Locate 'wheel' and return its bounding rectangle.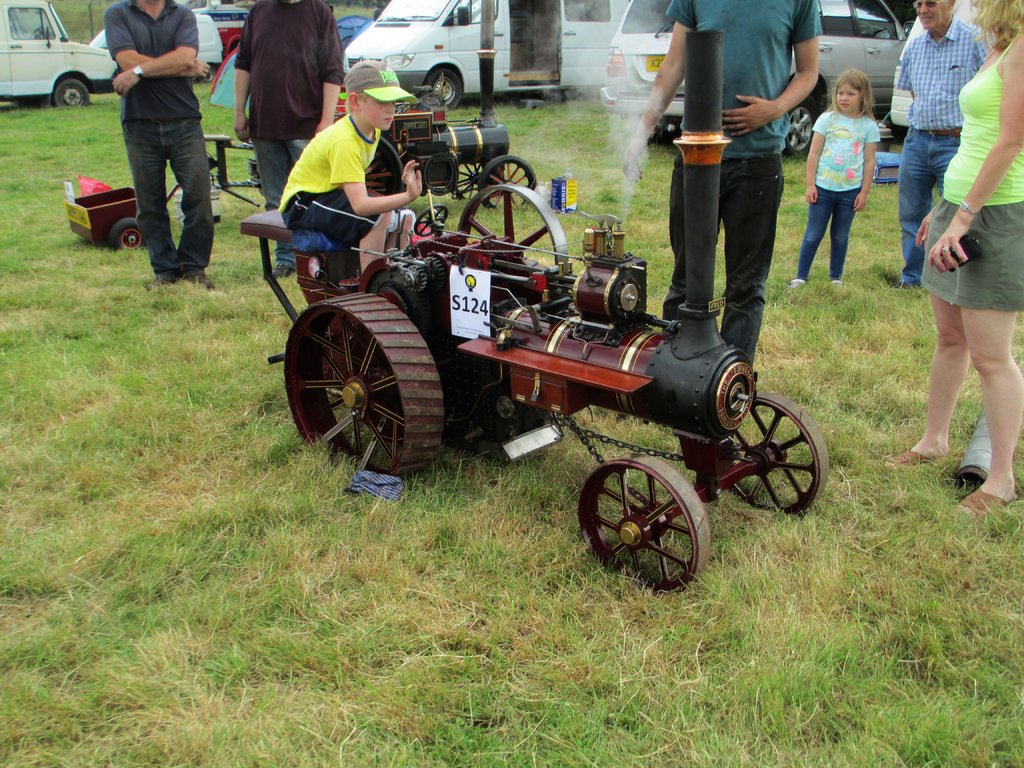
box=[285, 285, 433, 471].
